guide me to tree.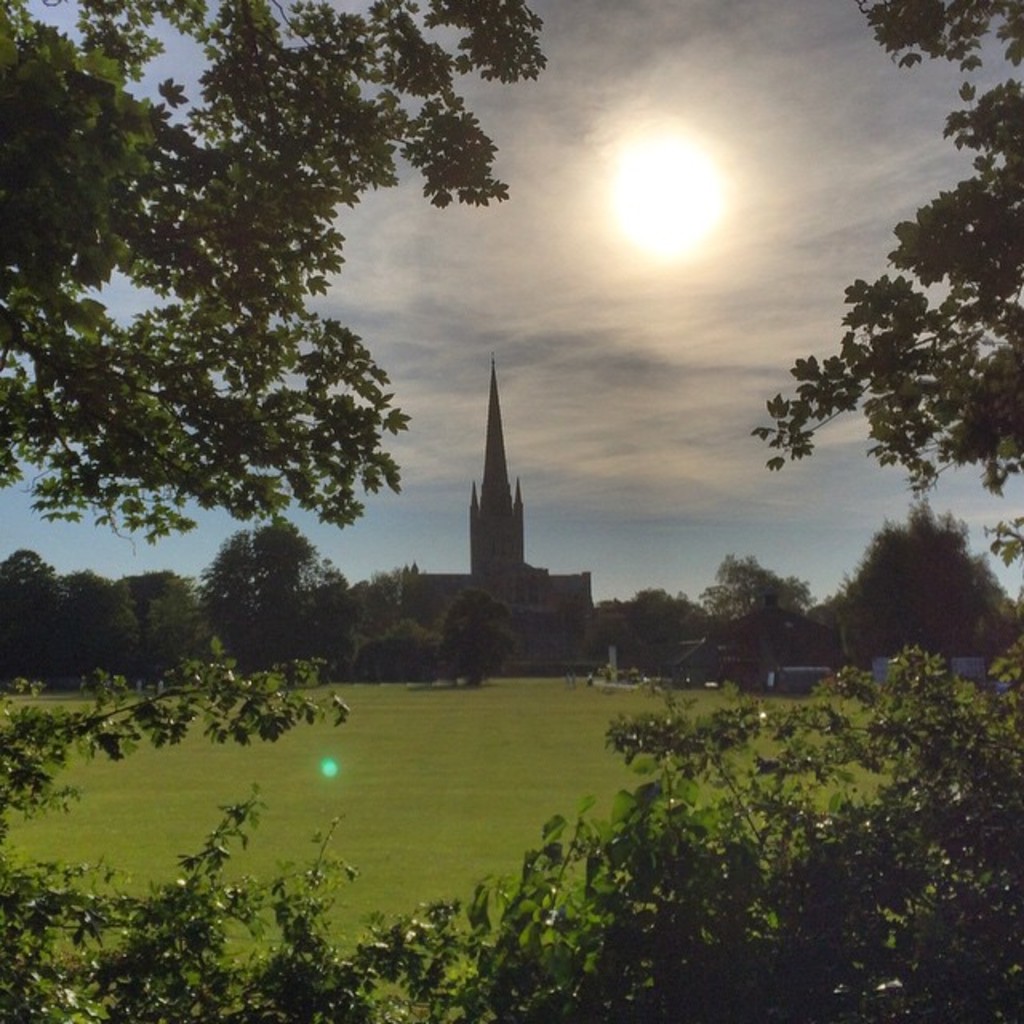
Guidance: (352, 611, 442, 680).
